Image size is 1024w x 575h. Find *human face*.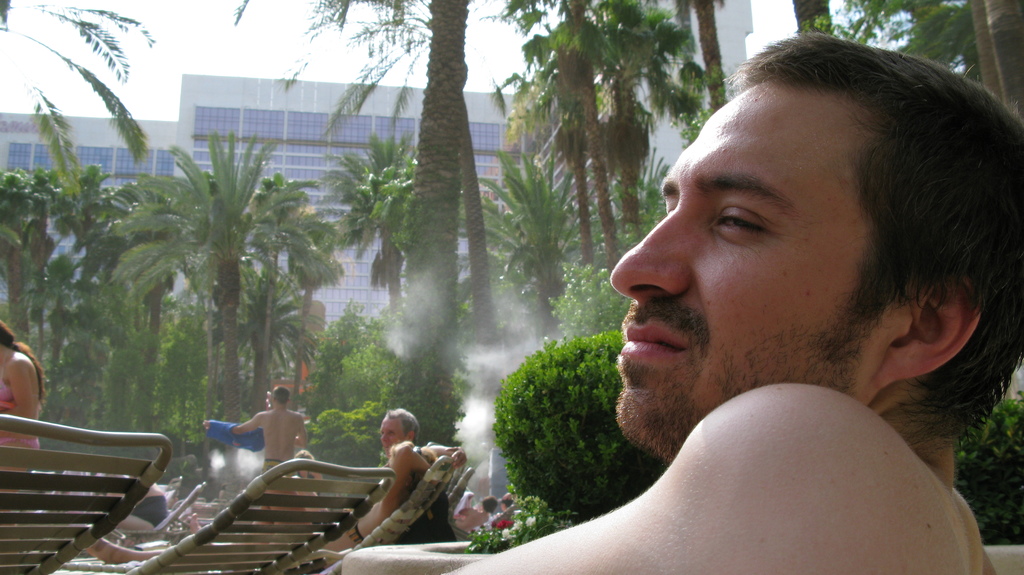
[612,84,876,453].
